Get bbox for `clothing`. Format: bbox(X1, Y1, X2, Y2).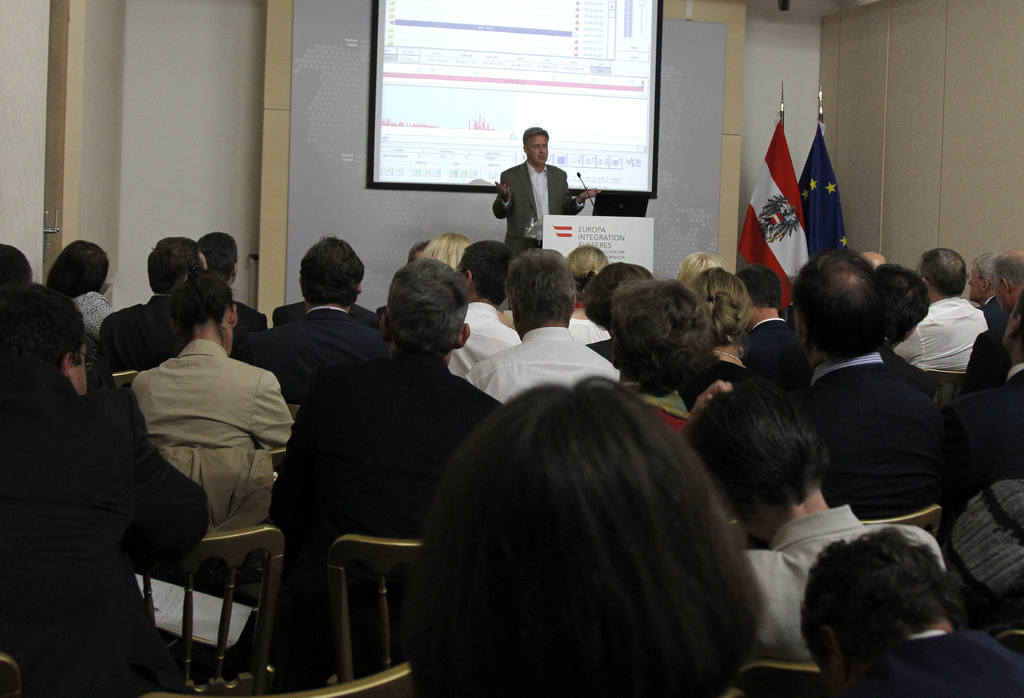
bbox(895, 295, 991, 374).
